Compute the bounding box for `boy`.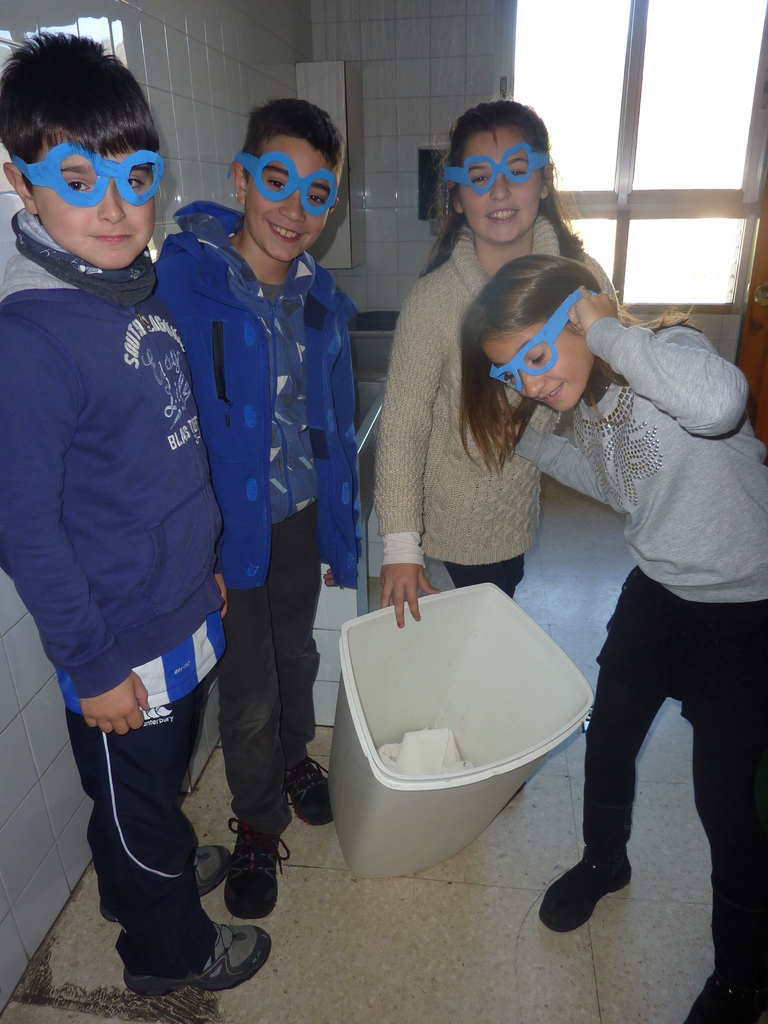
bbox(156, 99, 359, 914).
